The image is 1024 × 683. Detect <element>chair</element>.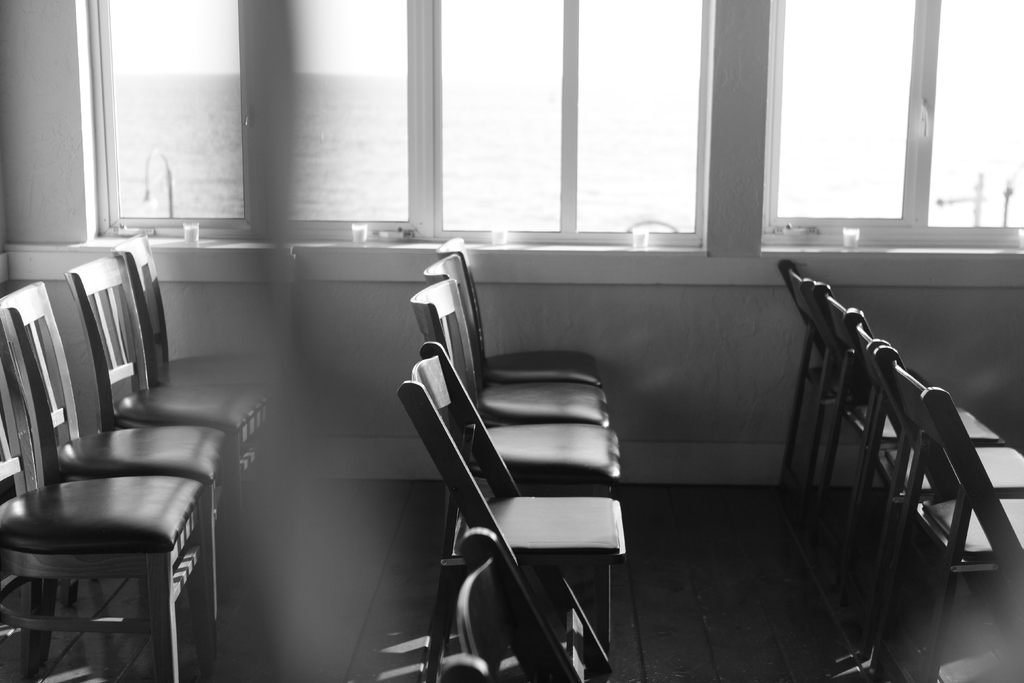
Detection: l=425, t=252, r=609, b=490.
